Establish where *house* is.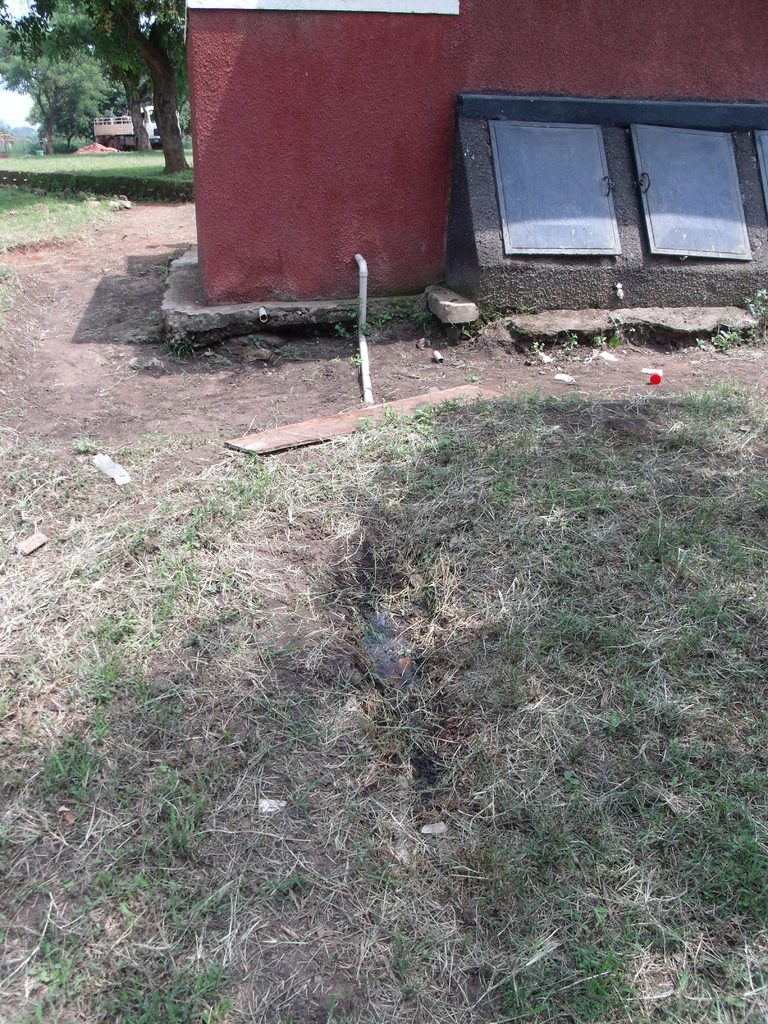
Established at box(184, 0, 767, 325).
